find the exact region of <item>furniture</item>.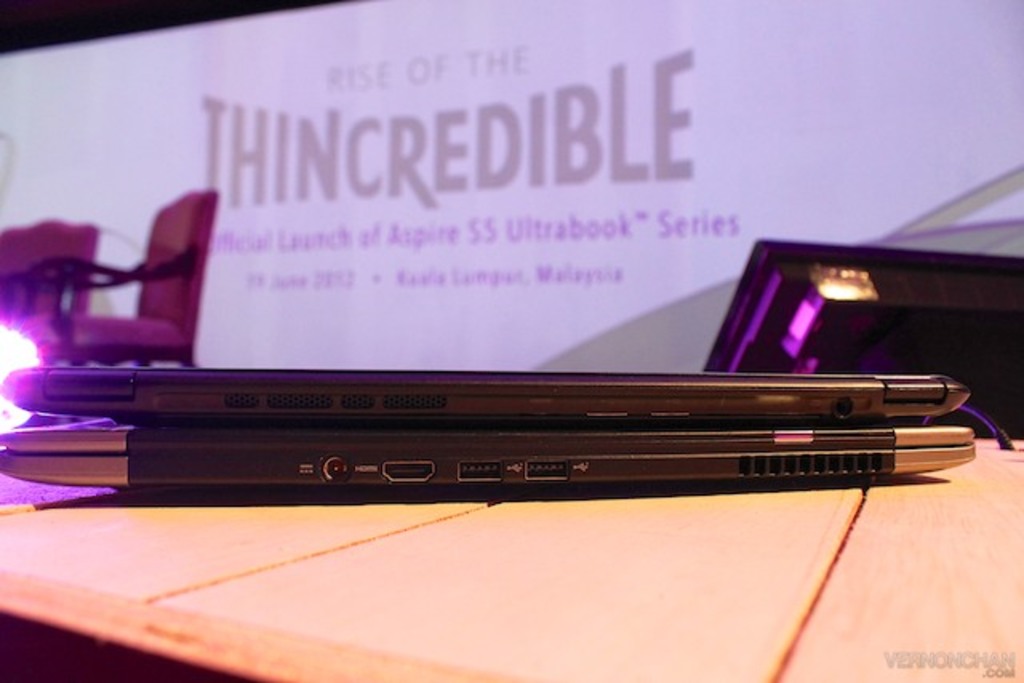
Exact region: crop(0, 440, 1022, 681).
